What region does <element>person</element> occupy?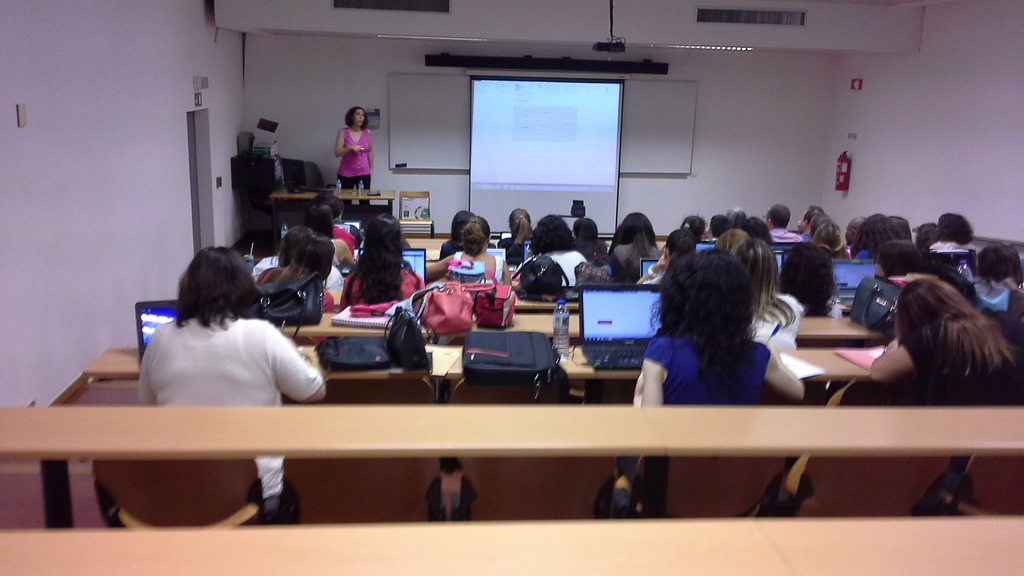
locate(927, 207, 993, 249).
